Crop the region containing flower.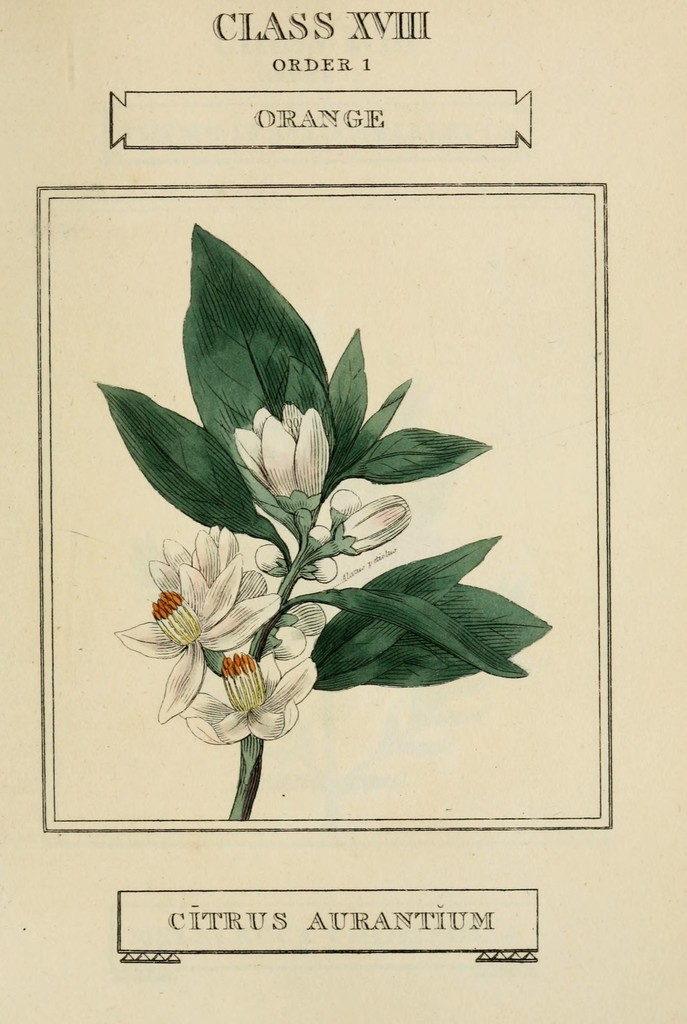
Crop region: left=233, top=406, right=417, bottom=567.
